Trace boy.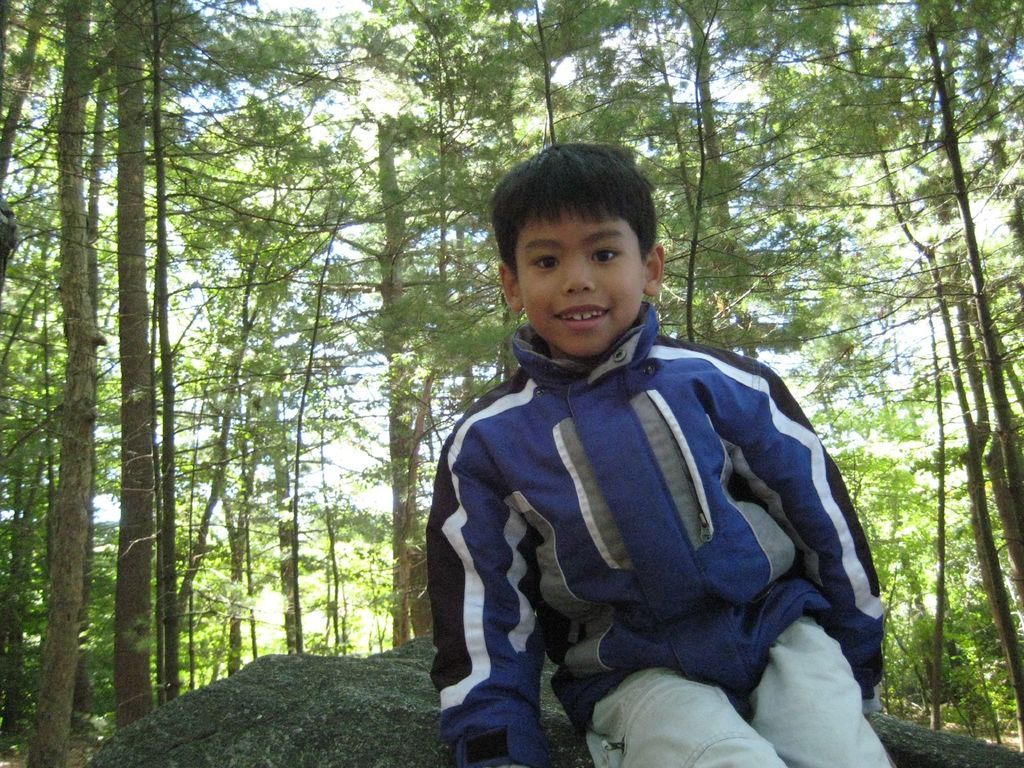
Traced to box(422, 138, 863, 733).
